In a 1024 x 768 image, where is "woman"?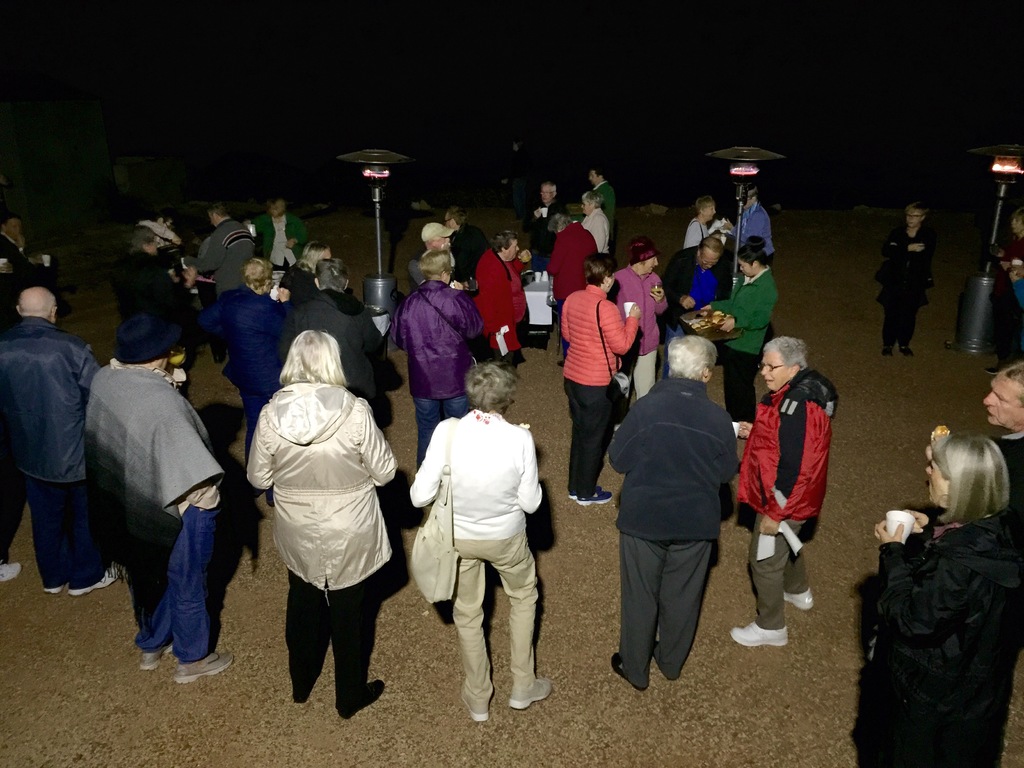
[x1=244, y1=197, x2=310, y2=278].
